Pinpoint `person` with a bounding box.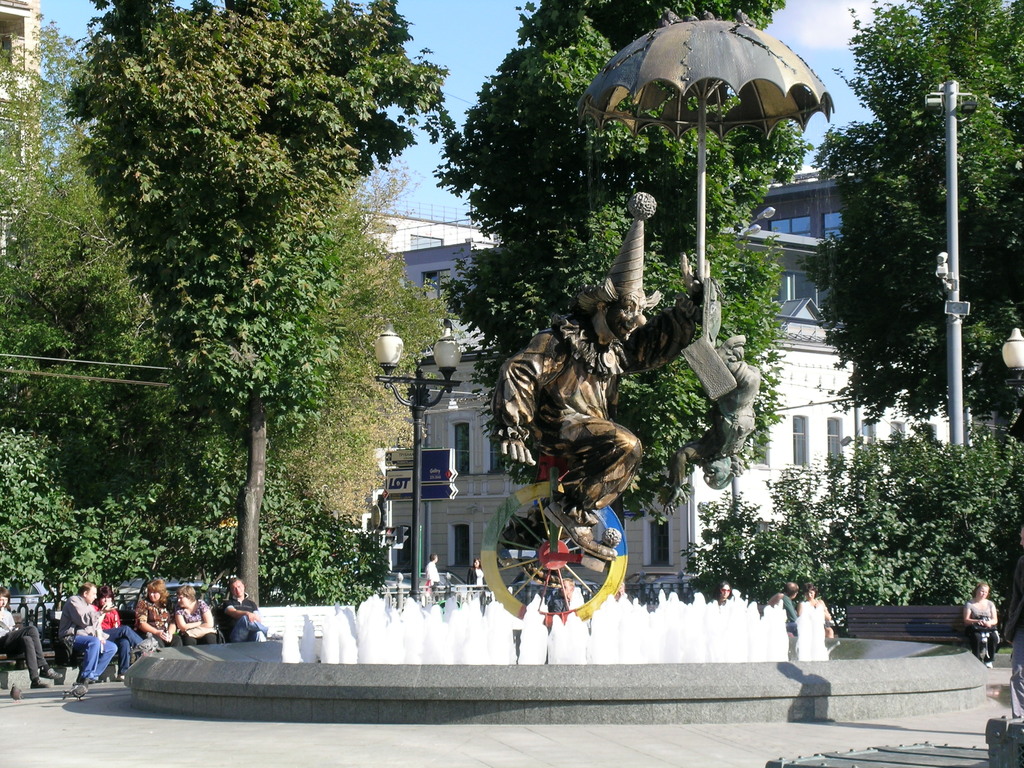
bbox(510, 302, 649, 588).
